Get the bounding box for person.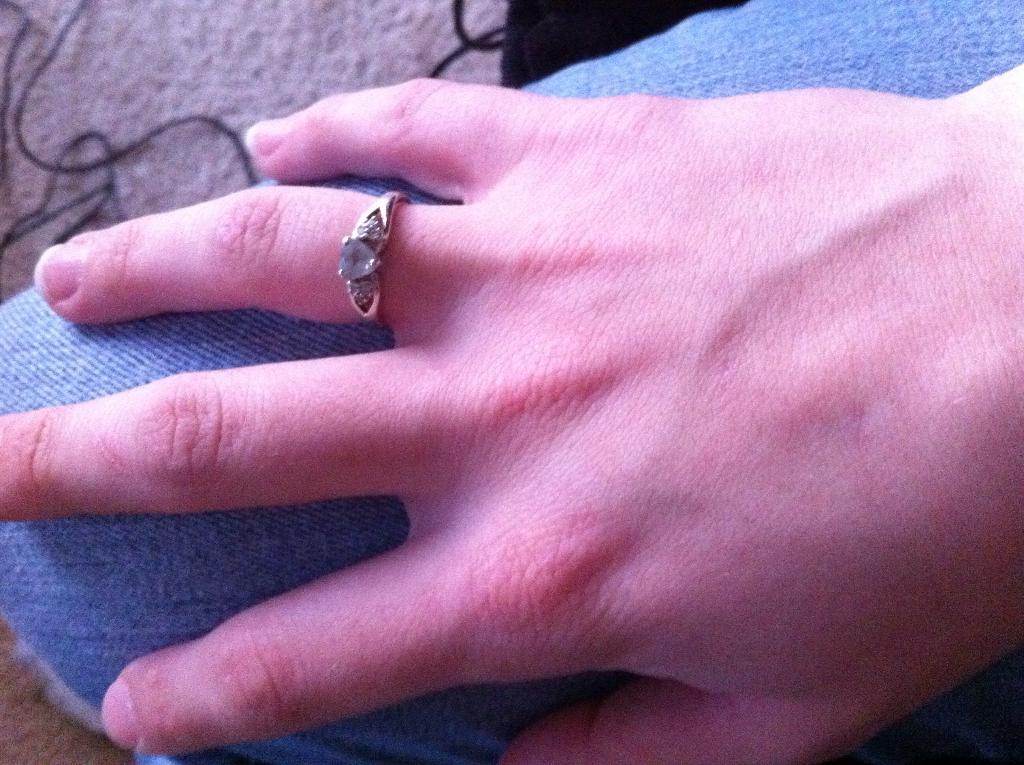
<region>0, 0, 1023, 764</region>.
